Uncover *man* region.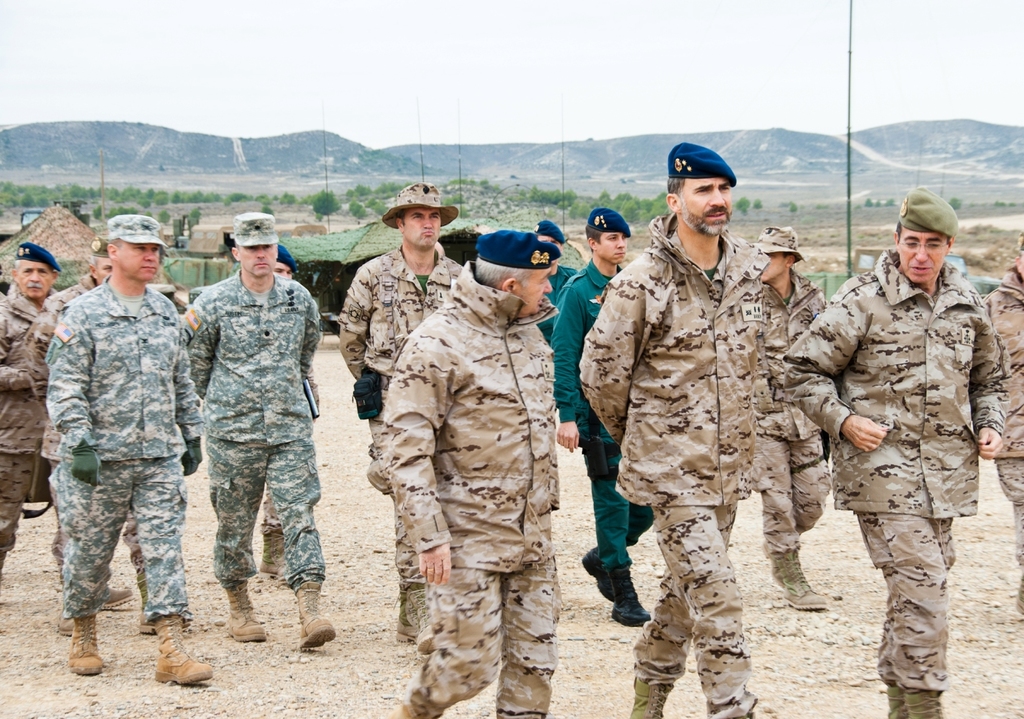
Uncovered: crop(338, 183, 464, 644).
